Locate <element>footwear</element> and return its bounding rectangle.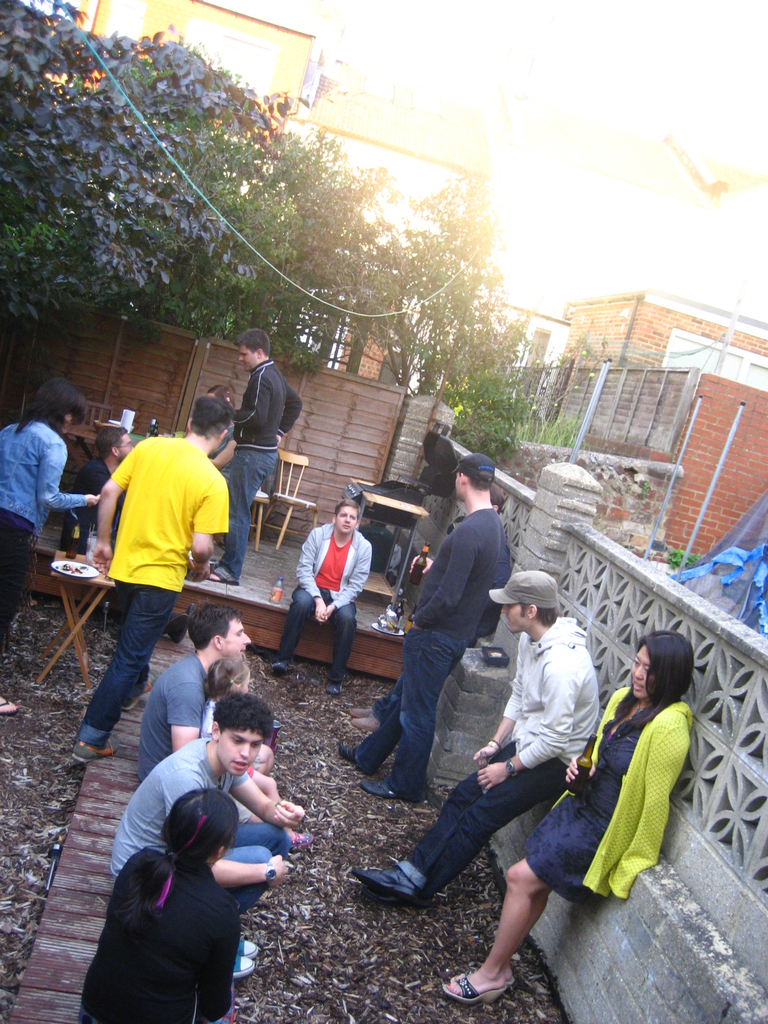
left=444, top=979, right=517, bottom=995.
